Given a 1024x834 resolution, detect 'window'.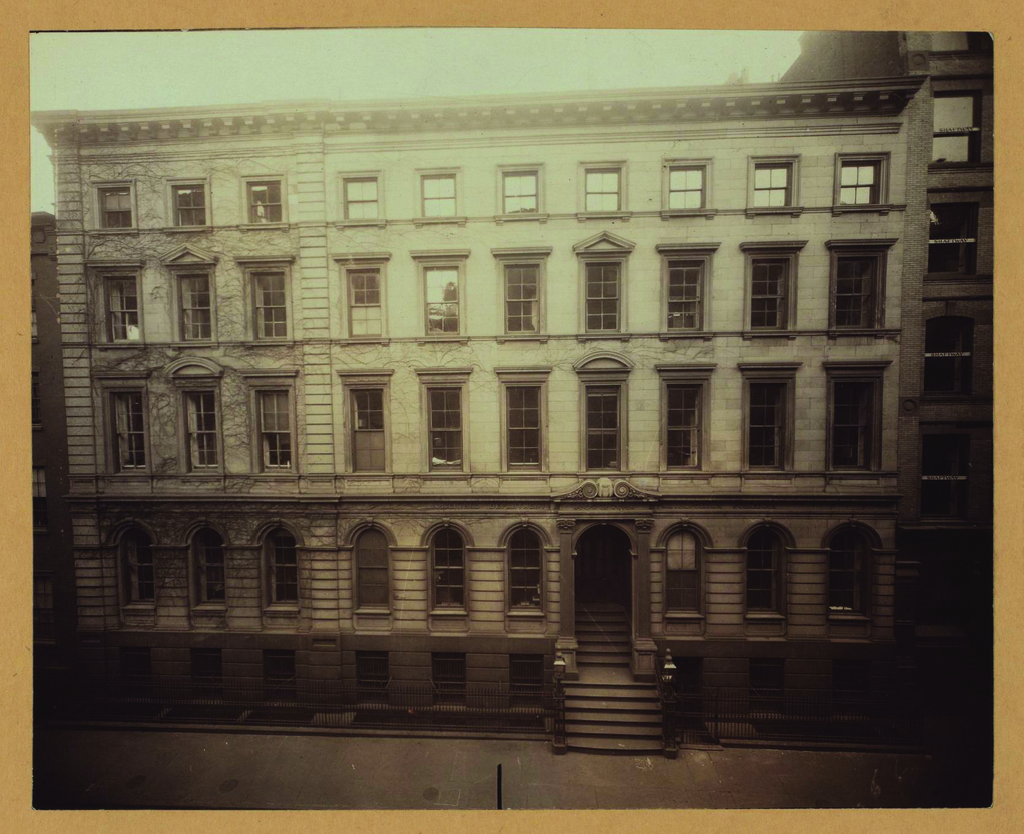
[left=351, top=534, right=403, bottom=614].
